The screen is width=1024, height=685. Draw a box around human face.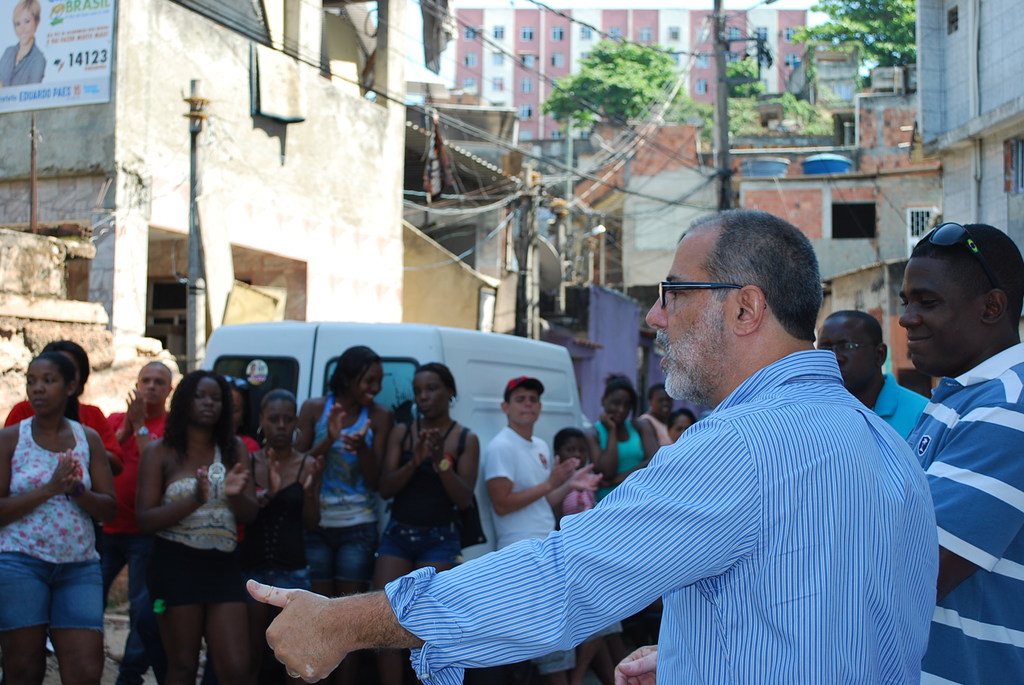
(left=648, top=386, right=671, bottom=423).
